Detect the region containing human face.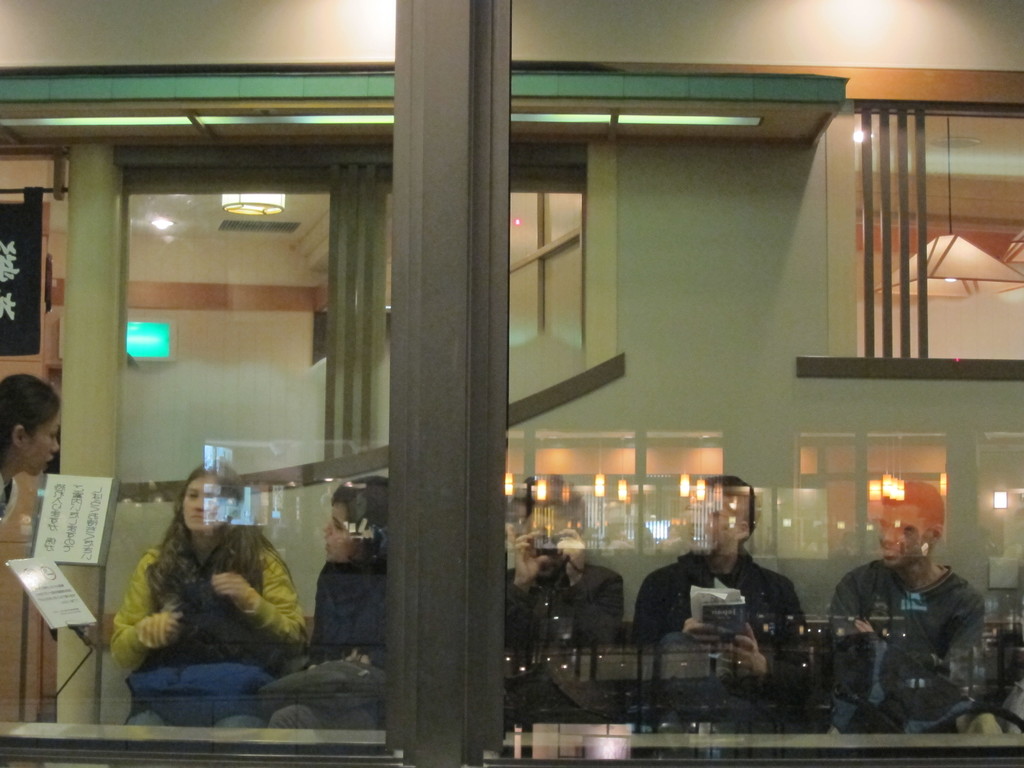
box=[521, 504, 574, 575].
